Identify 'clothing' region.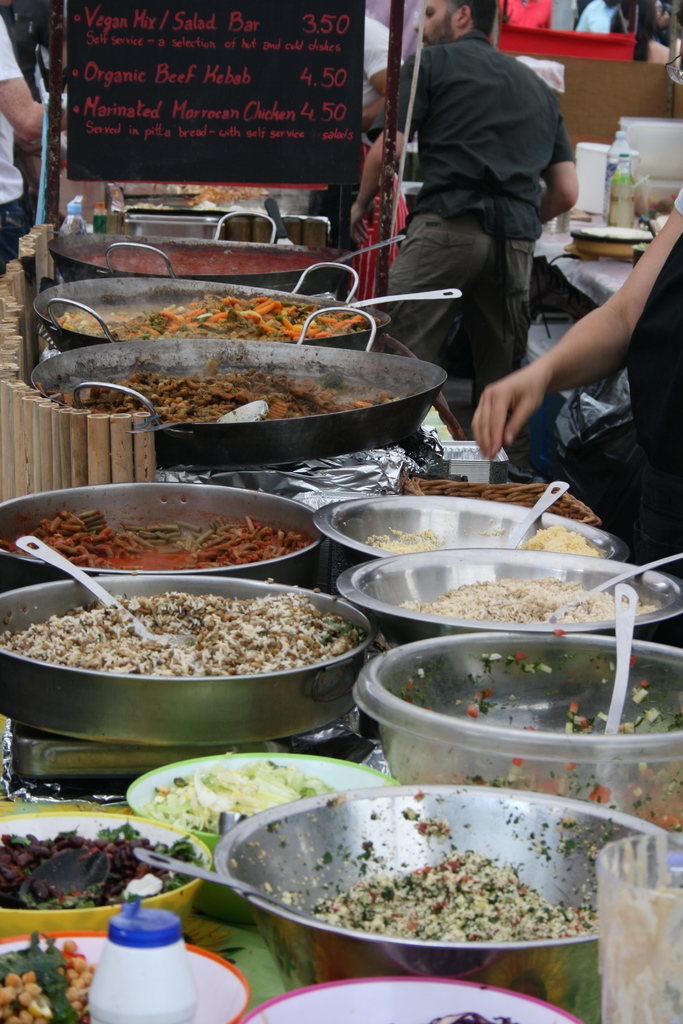
Region: box(0, 6, 27, 280).
